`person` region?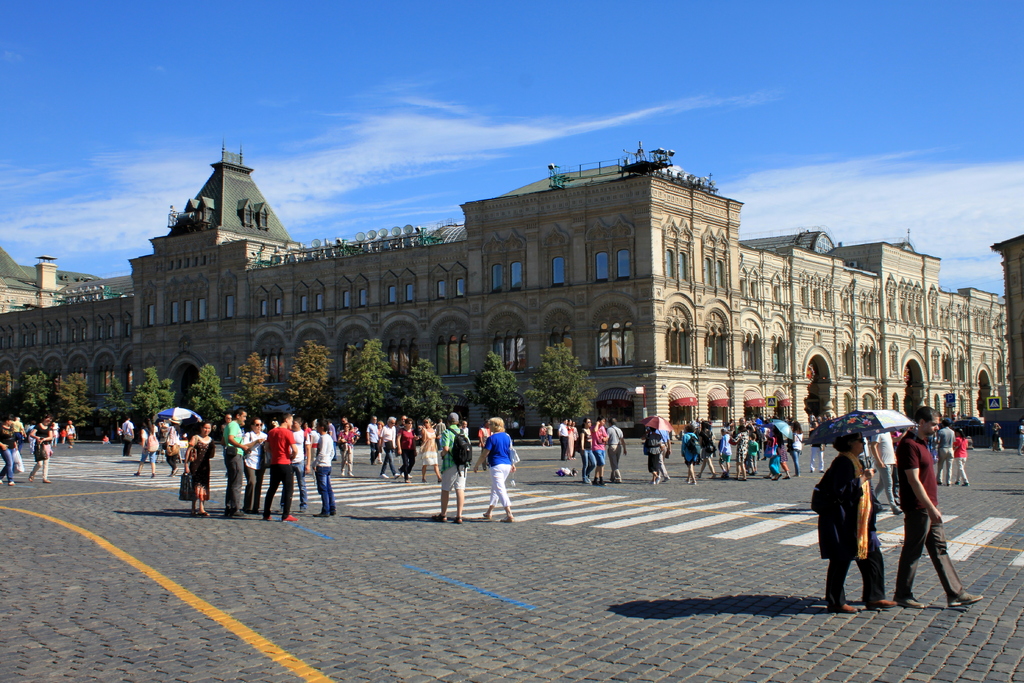
(x1=540, y1=421, x2=547, y2=442)
